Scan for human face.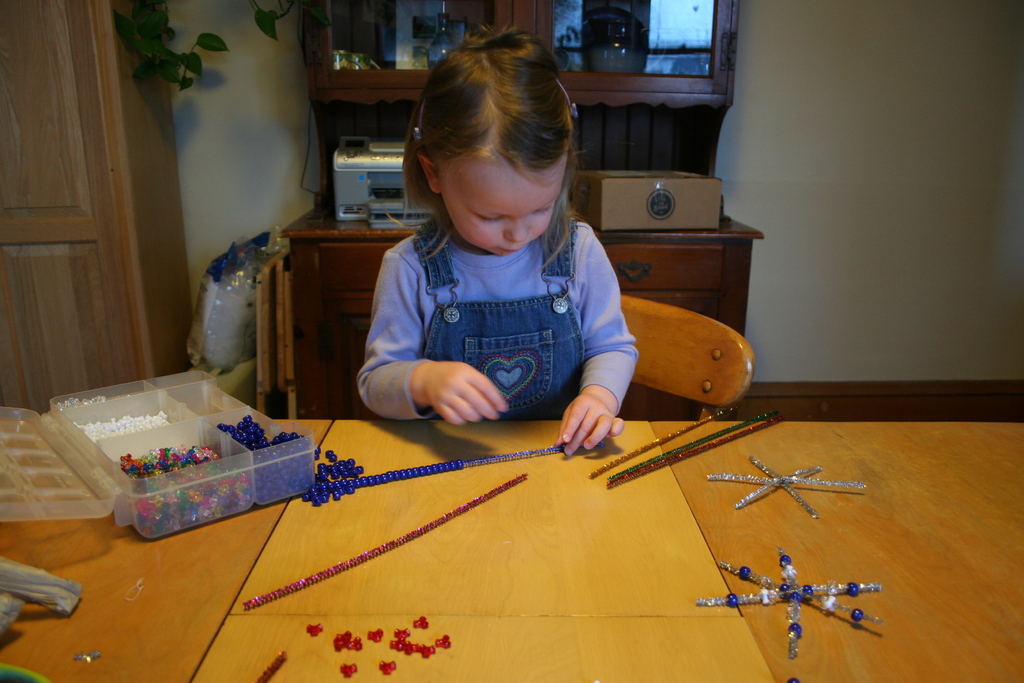
Scan result: left=438, top=150, right=568, bottom=258.
